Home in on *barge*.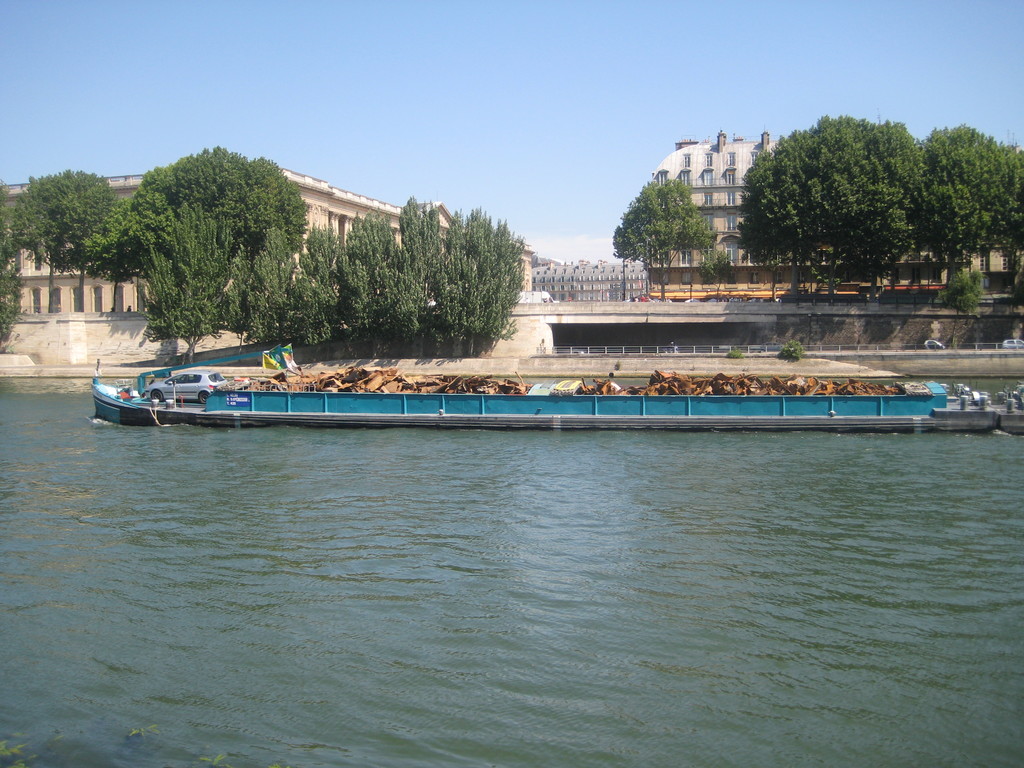
Homed in at BBox(90, 342, 1023, 428).
